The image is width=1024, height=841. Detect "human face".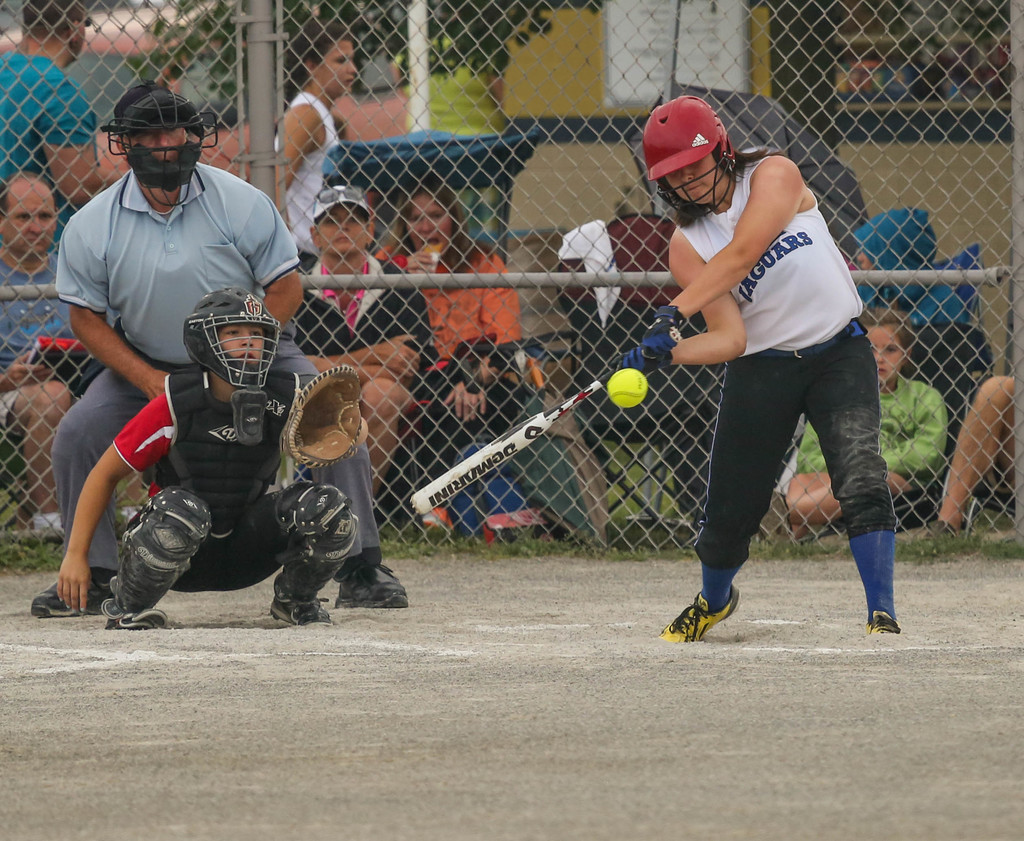
Detection: pyautogui.locateOnScreen(404, 195, 452, 255).
